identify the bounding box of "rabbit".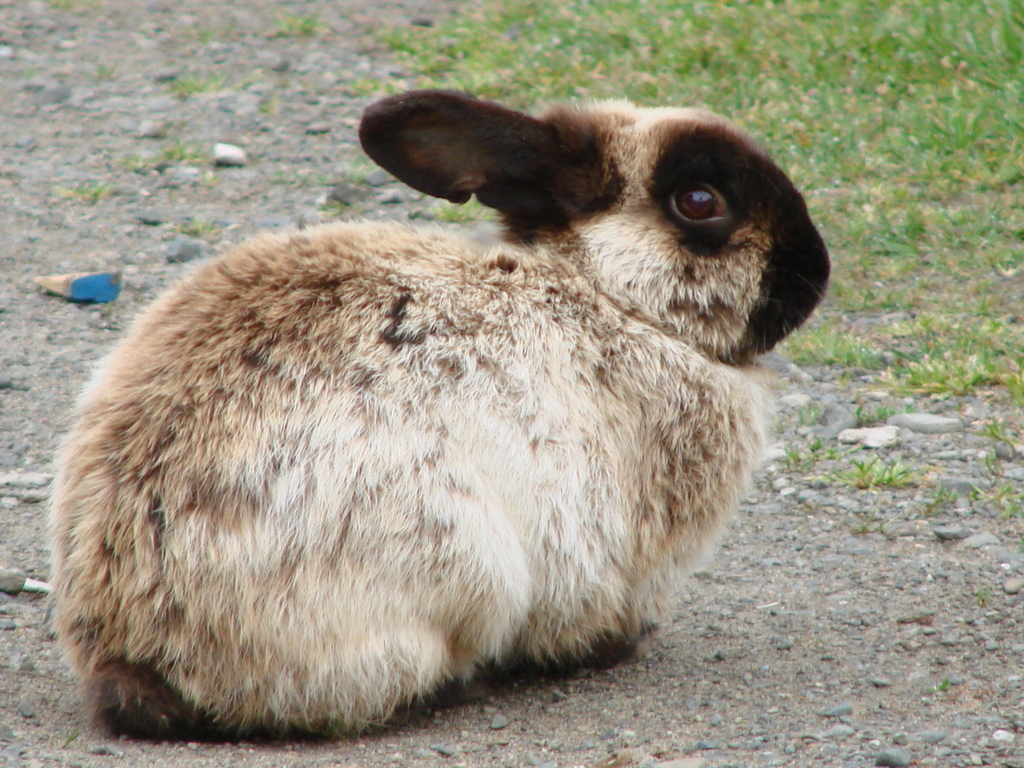
(left=47, top=86, right=835, bottom=745).
